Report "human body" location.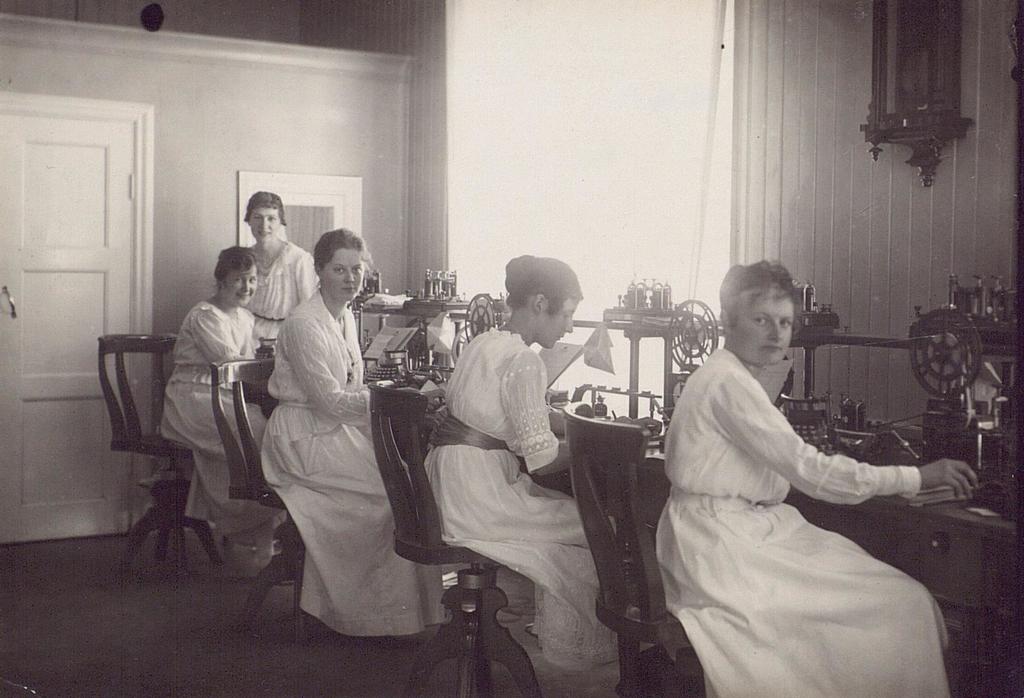
Report: [423, 317, 633, 661].
